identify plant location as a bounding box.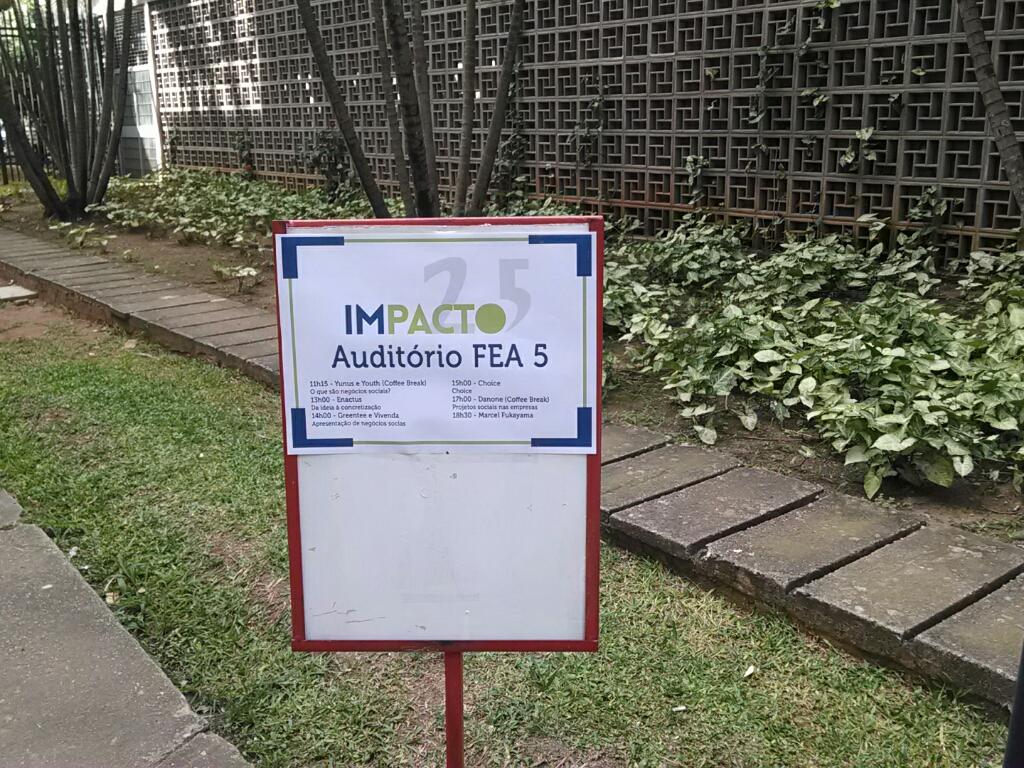
x1=799 y1=40 x2=807 y2=55.
